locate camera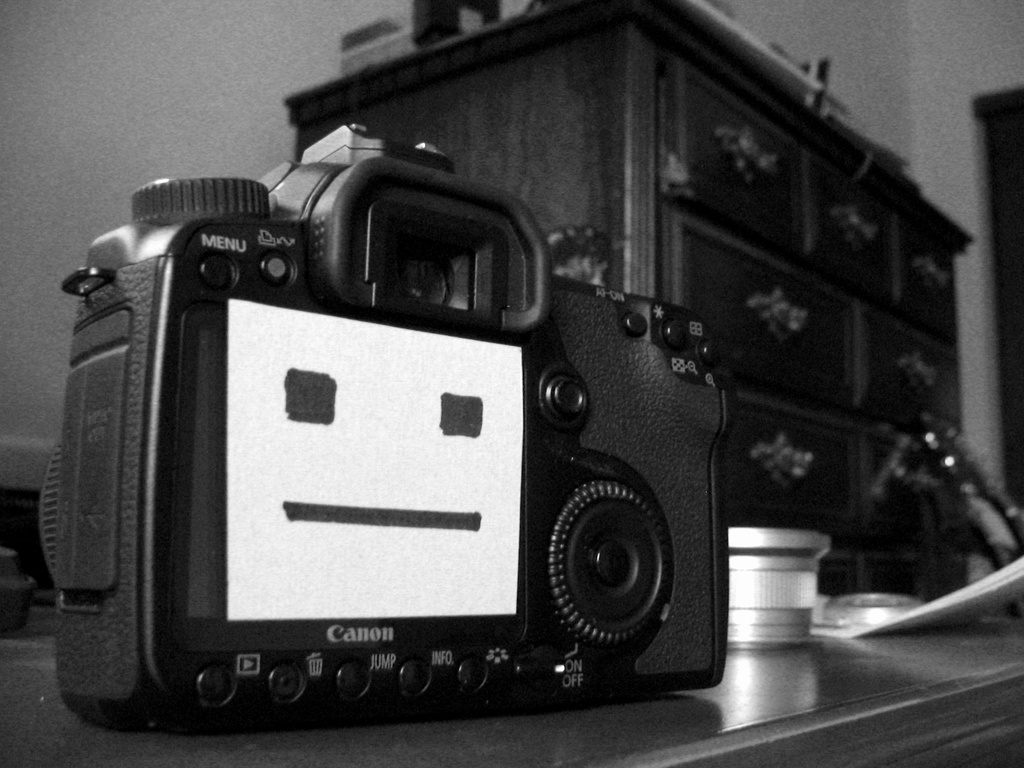
{"x1": 42, "y1": 120, "x2": 732, "y2": 737}
